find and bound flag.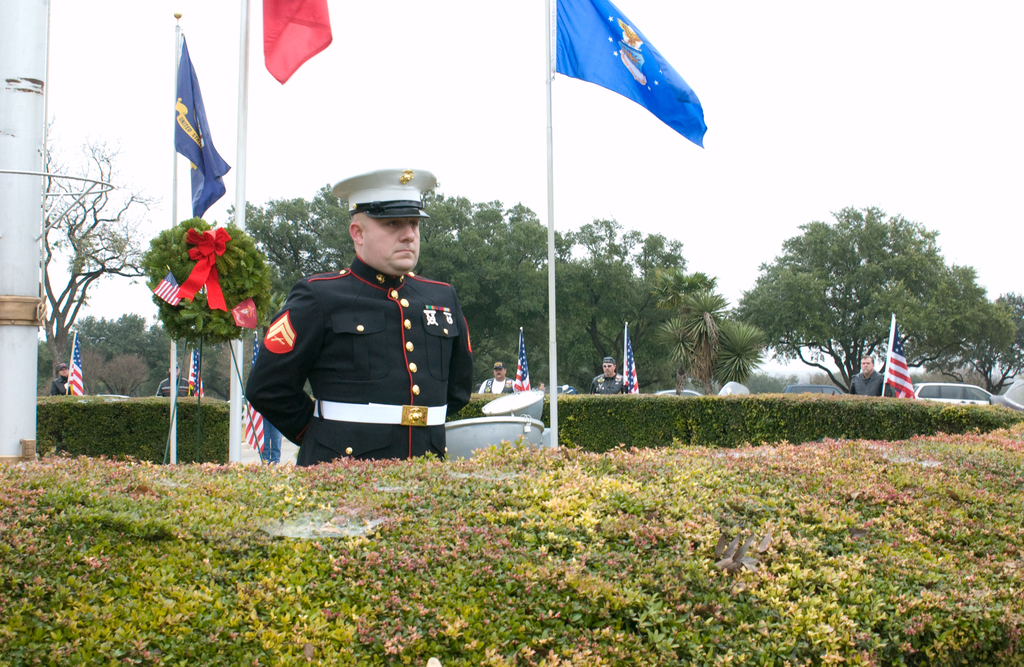
Bound: l=546, t=0, r=717, b=166.
